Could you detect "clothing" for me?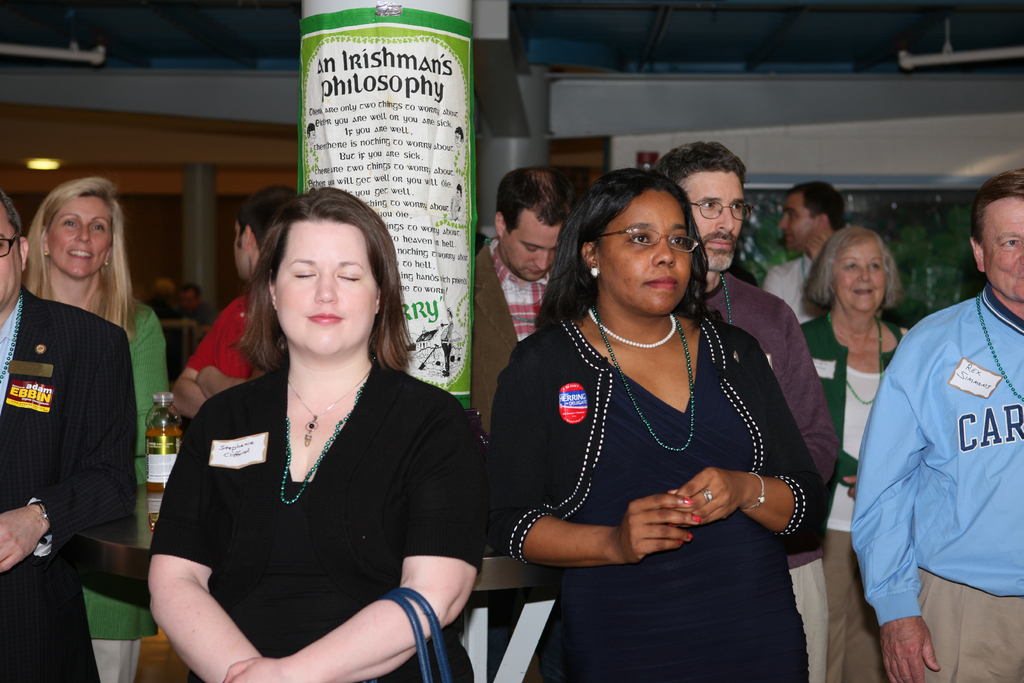
Detection result: locate(144, 344, 489, 682).
